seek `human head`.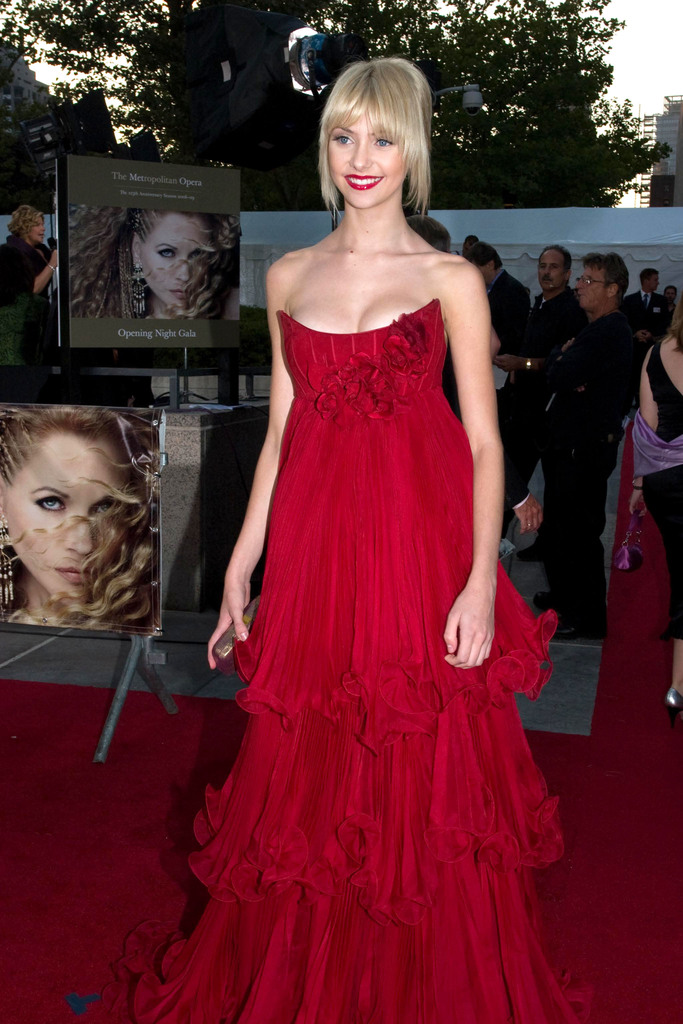
(left=573, top=255, right=630, bottom=313).
